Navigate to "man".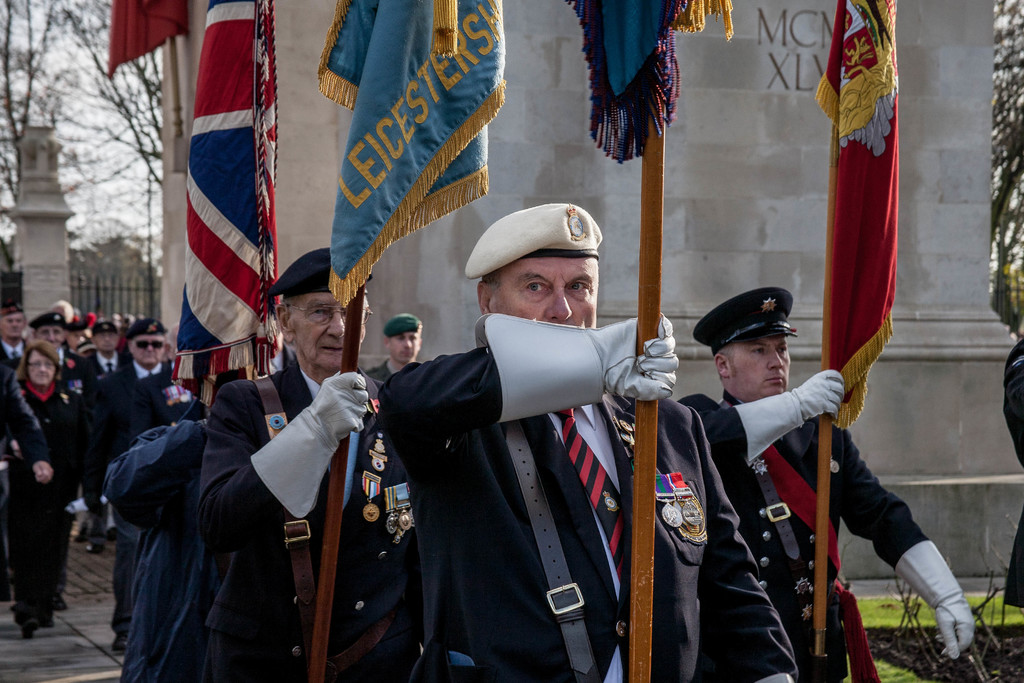
Navigation target: 676, 282, 980, 682.
